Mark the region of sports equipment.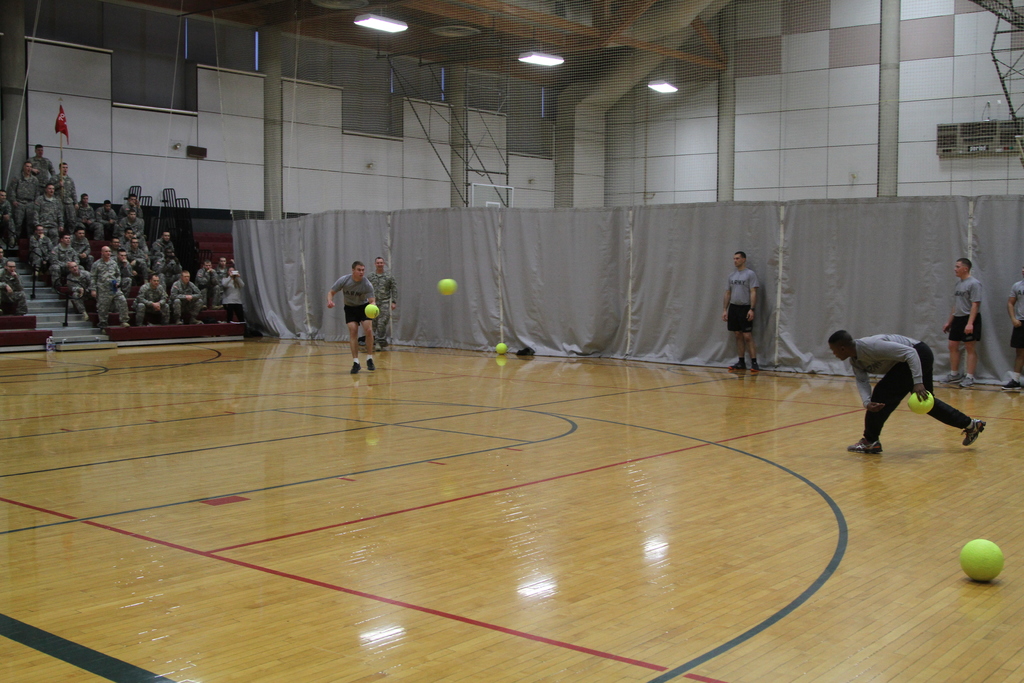
Region: 959/539/998/579.
